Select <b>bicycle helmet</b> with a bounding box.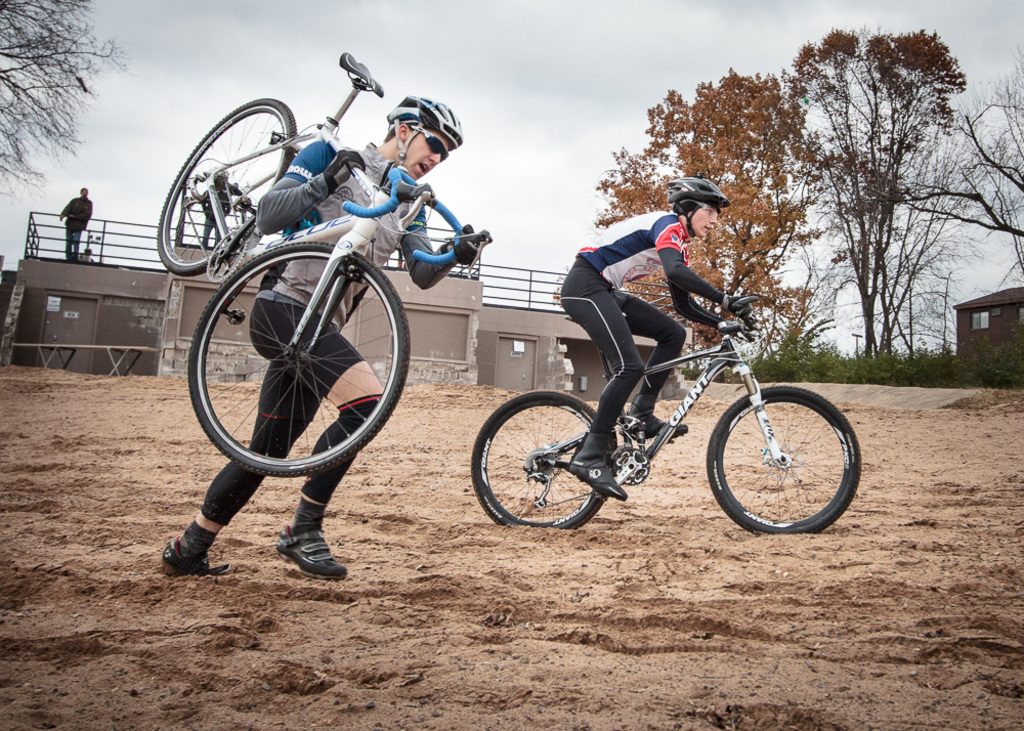
BBox(386, 96, 459, 149).
